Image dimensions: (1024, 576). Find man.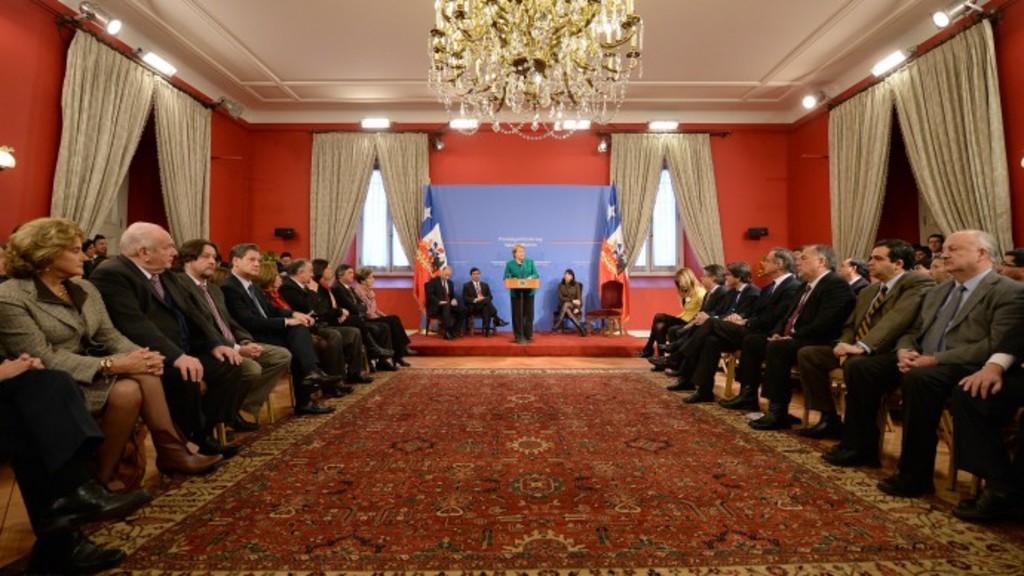
box(649, 245, 812, 404).
